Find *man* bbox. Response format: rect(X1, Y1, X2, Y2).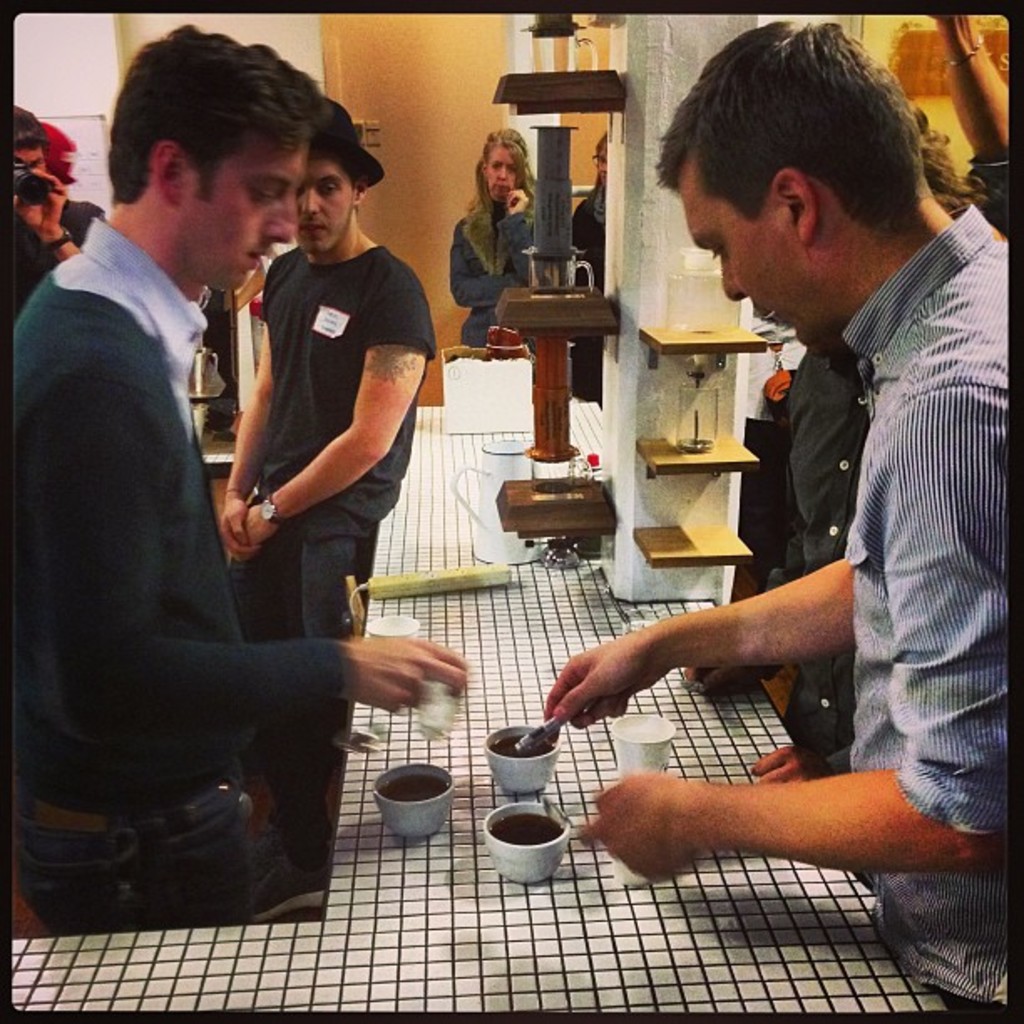
rect(2, 102, 110, 330).
